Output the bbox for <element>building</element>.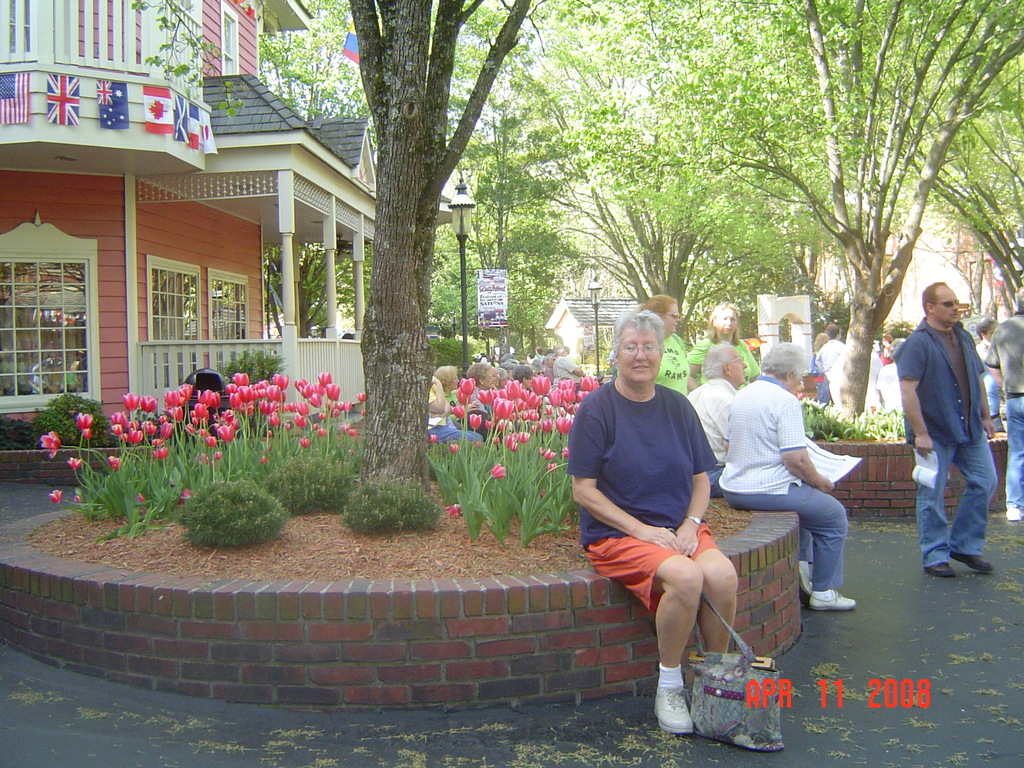
detection(0, 1, 467, 473).
